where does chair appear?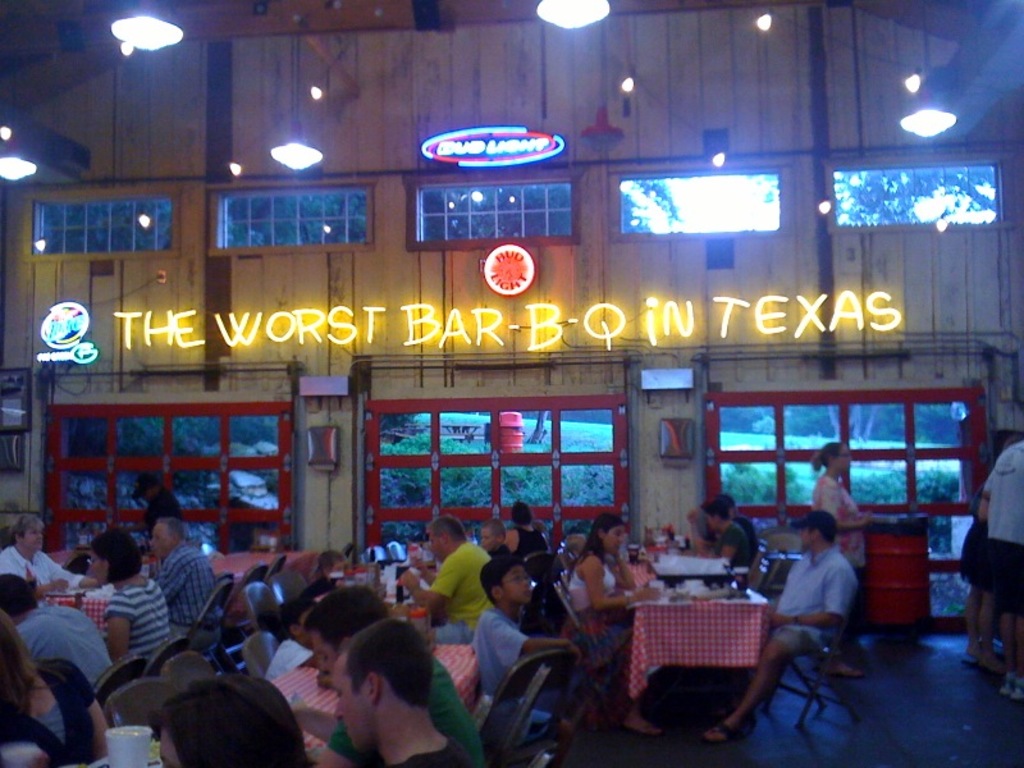
Appears at pyautogui.locateOnScreen(470, 650, 590, 767).
